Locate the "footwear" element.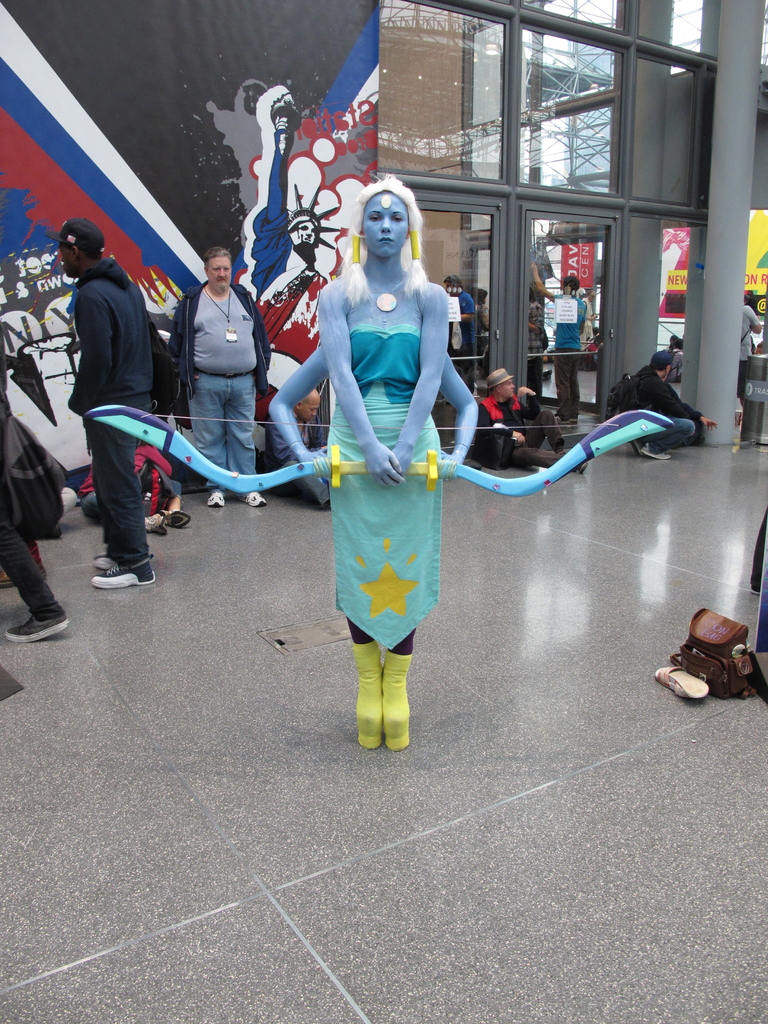
Element bbox: [580, 460, 588, 472].
